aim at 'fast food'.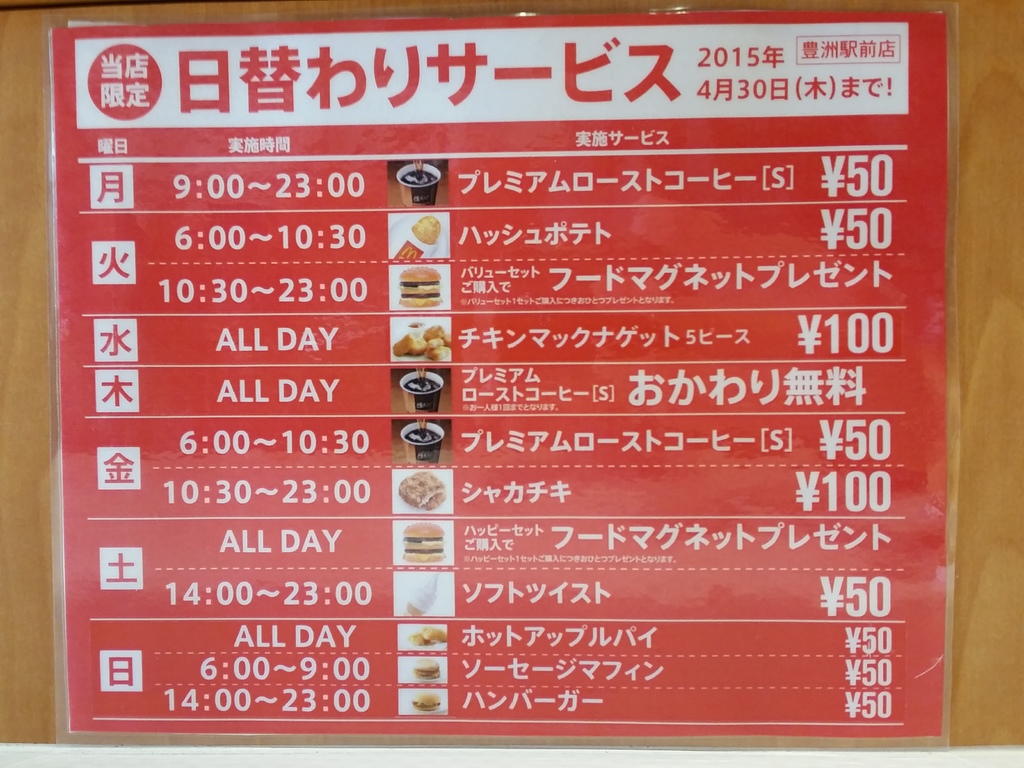
Aimed at bbox=[406, 657, 441, 676].
